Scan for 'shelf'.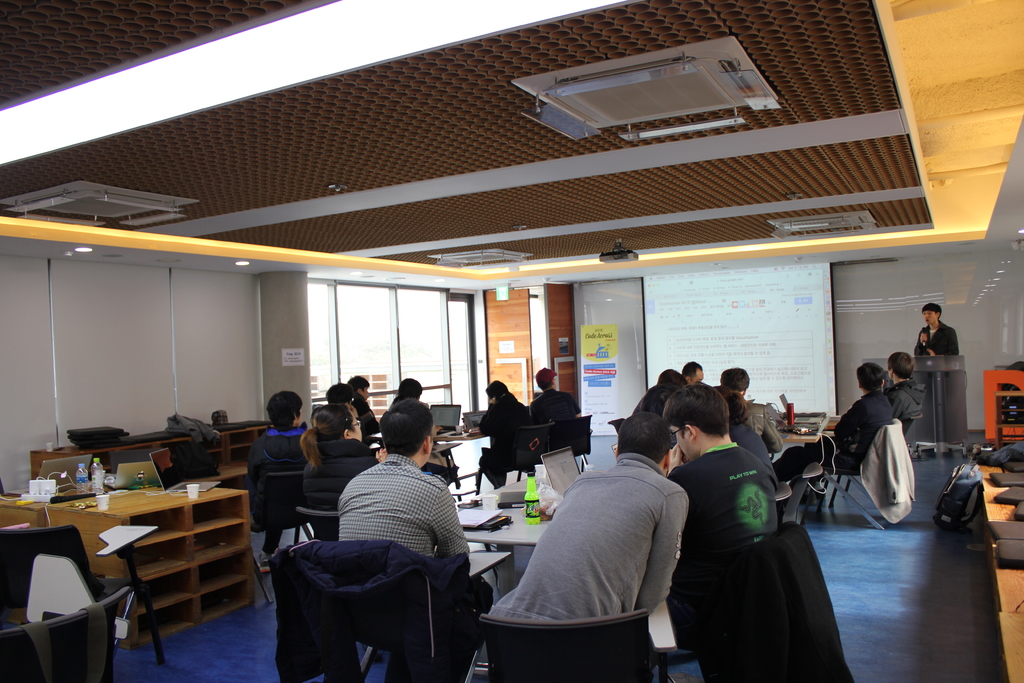
Scan result: BBox(52, 416, 269, 477).
